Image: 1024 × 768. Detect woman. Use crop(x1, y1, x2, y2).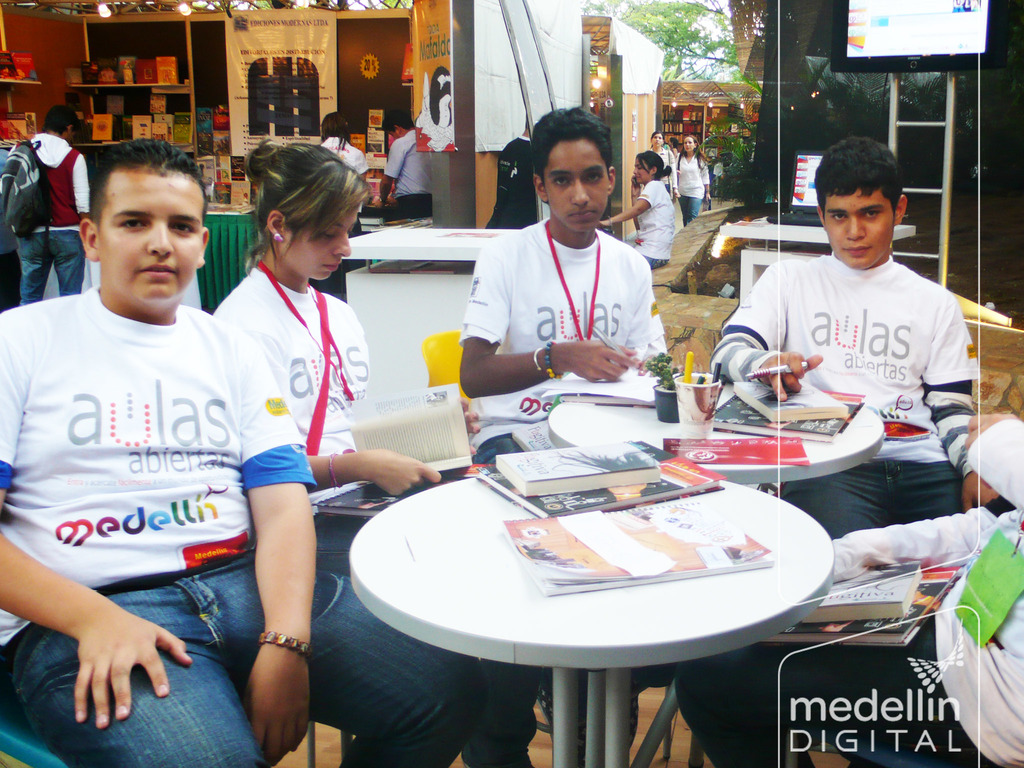
crop(589, 152, 679, 271).
